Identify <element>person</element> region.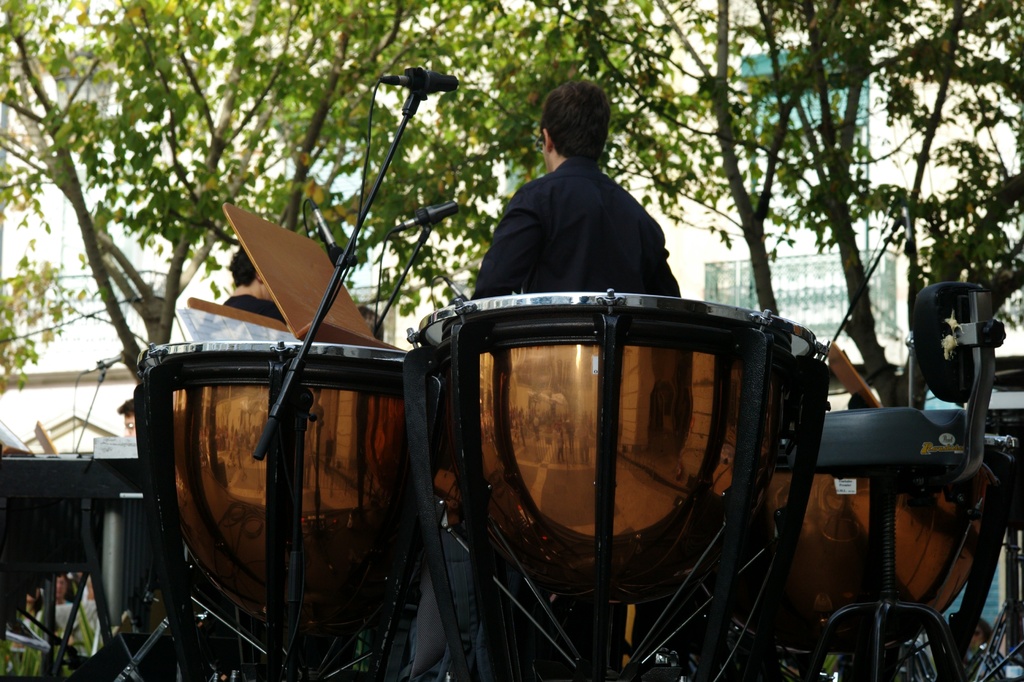
Region: rect(222, 241, 285, 328).
